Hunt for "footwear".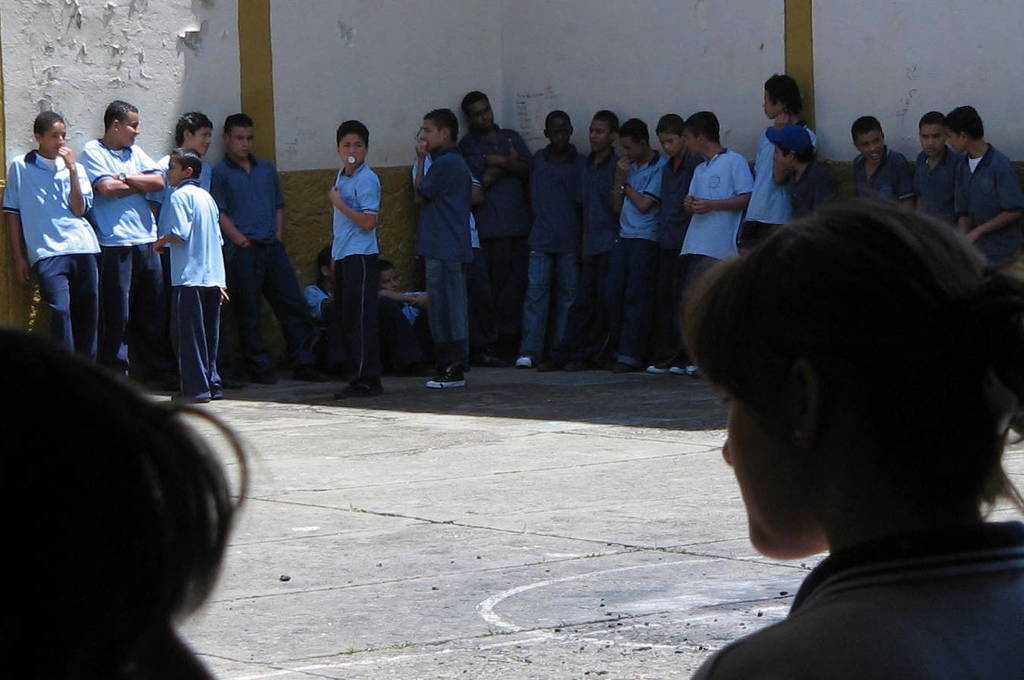
Hunted down at (427, 352, 467, 388).
